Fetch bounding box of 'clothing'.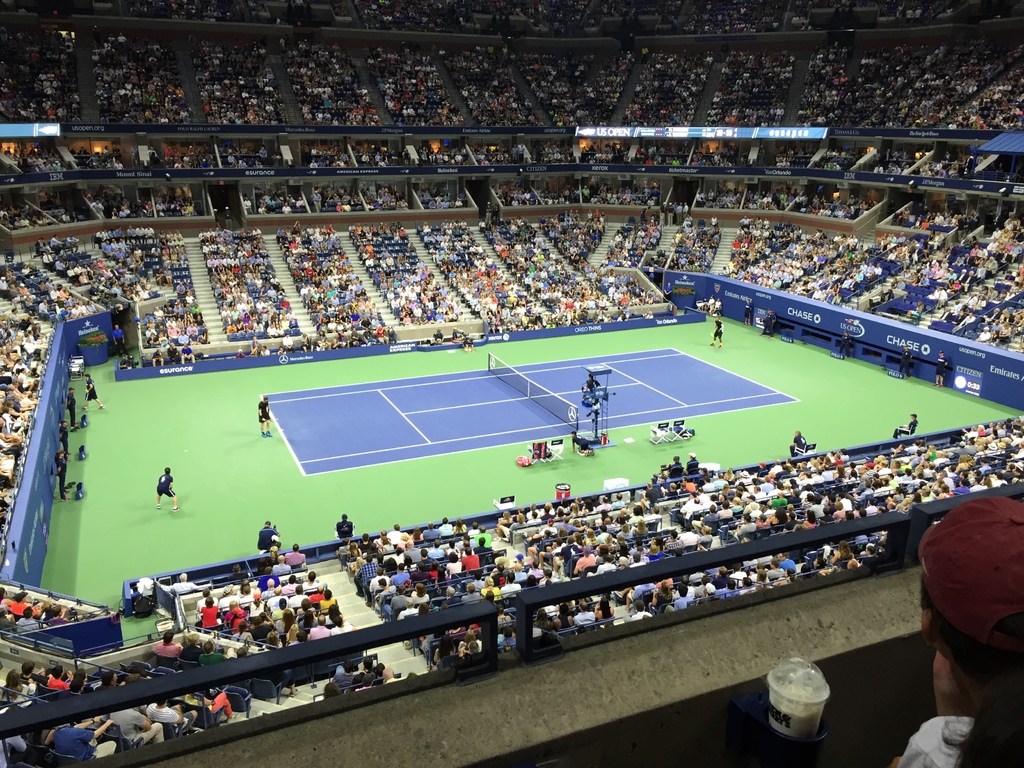
Bbox: bbox=(763, 316, 774, 332).
